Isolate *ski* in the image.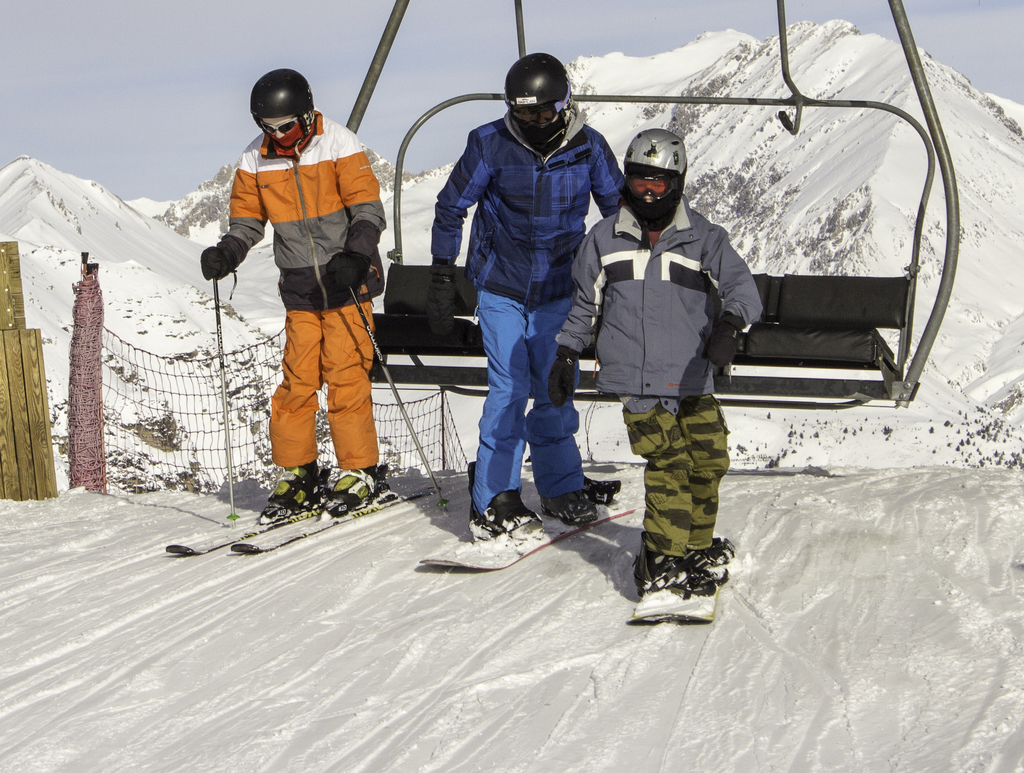
Isolated region: <bbox>610, 558, 740, 631</bbox>.
